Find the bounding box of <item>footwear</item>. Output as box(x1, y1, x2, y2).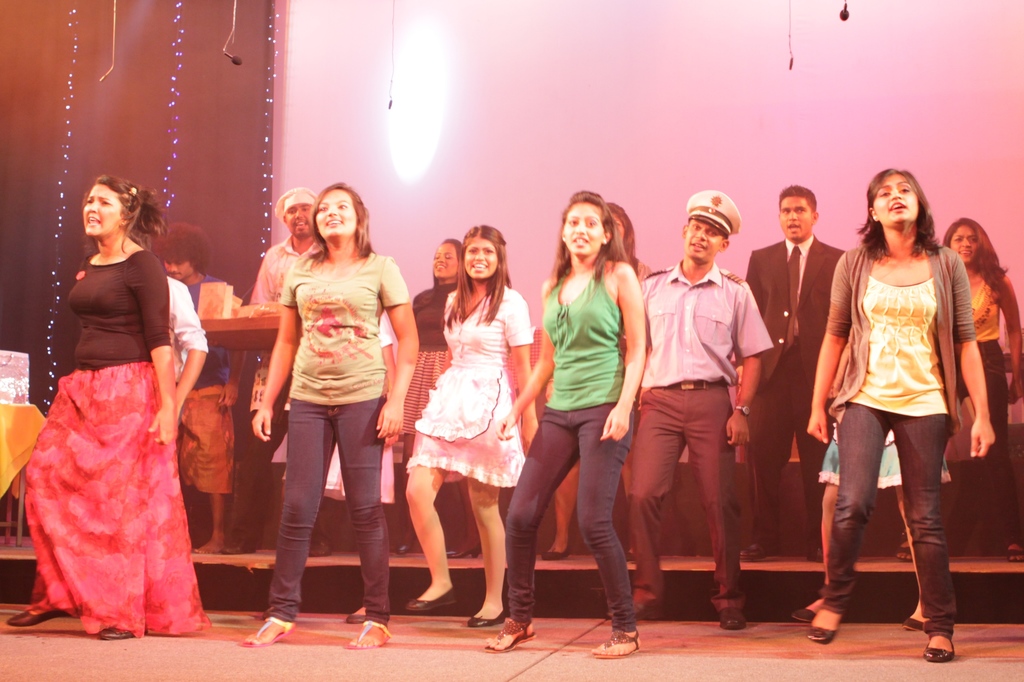
box(95, 624, 135, 642).
